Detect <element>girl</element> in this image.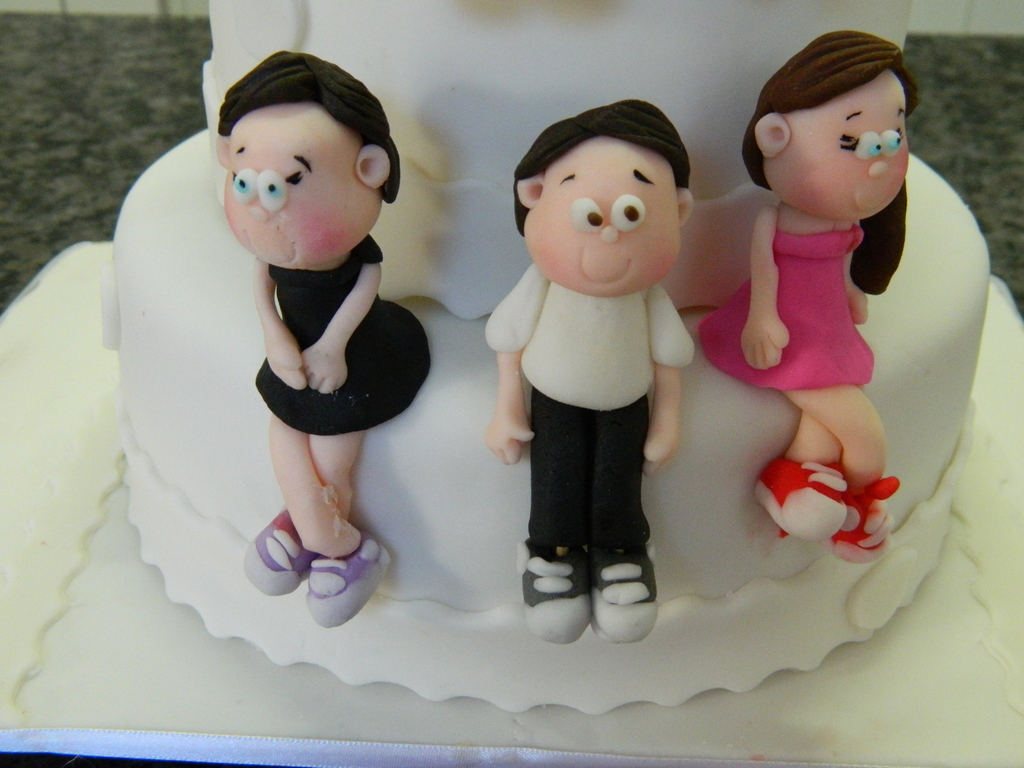
Detection: box(693, 32, 920, 565).
